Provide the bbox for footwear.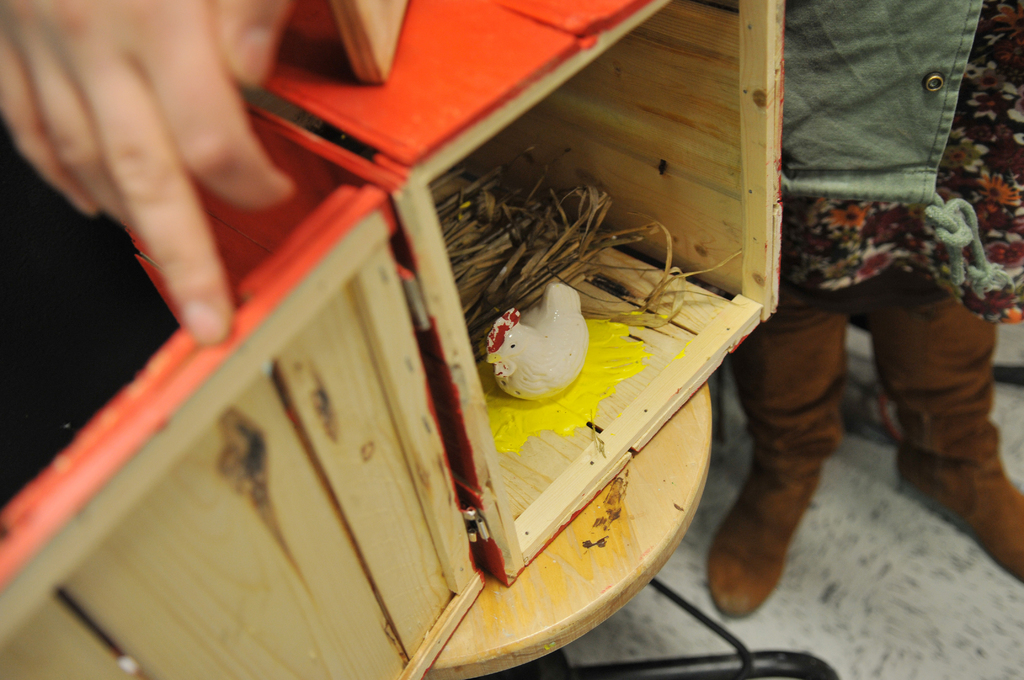
left=870, top=300, right=1023, bottom=589.
